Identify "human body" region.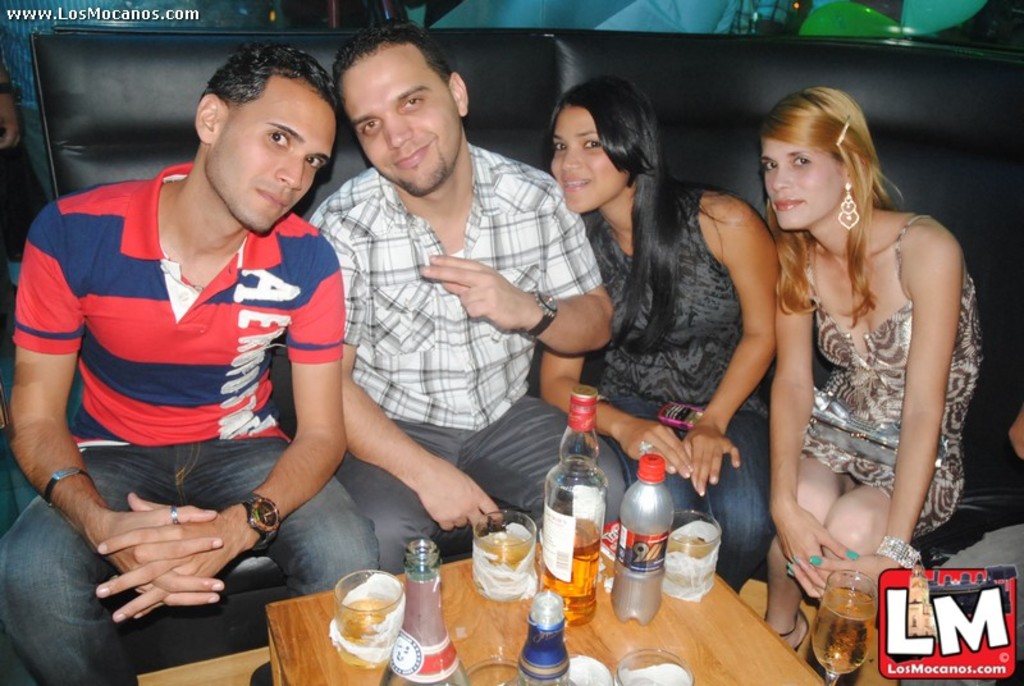
Region: l=310, t=141, r=602, b=575.
